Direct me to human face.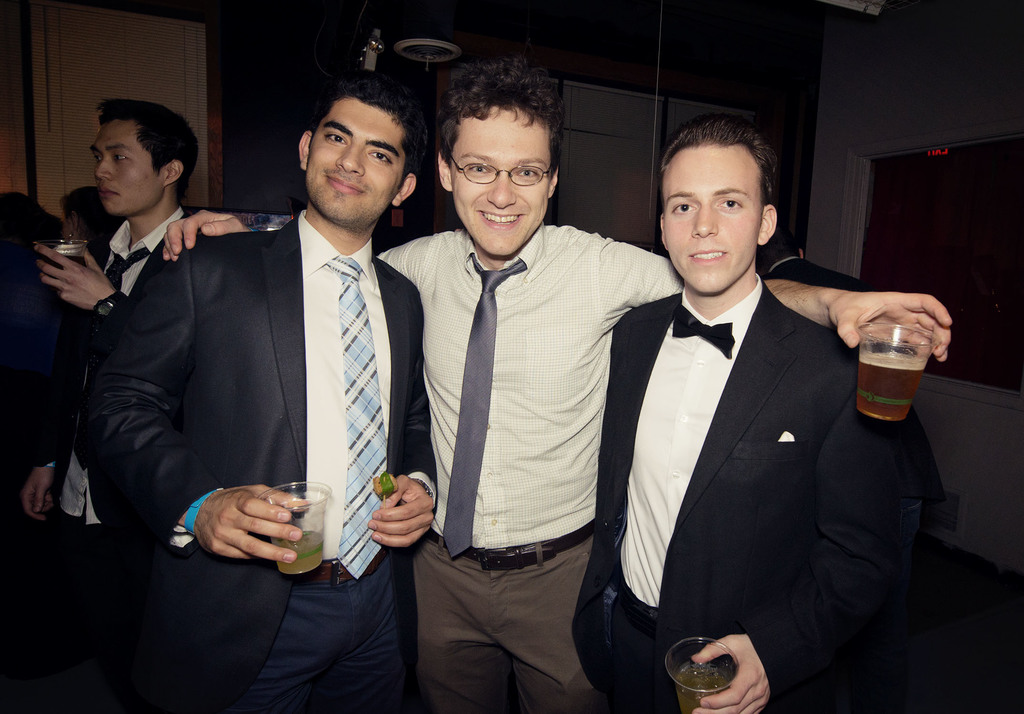
Direction: <region>446, 106, 552, 257</region>.
